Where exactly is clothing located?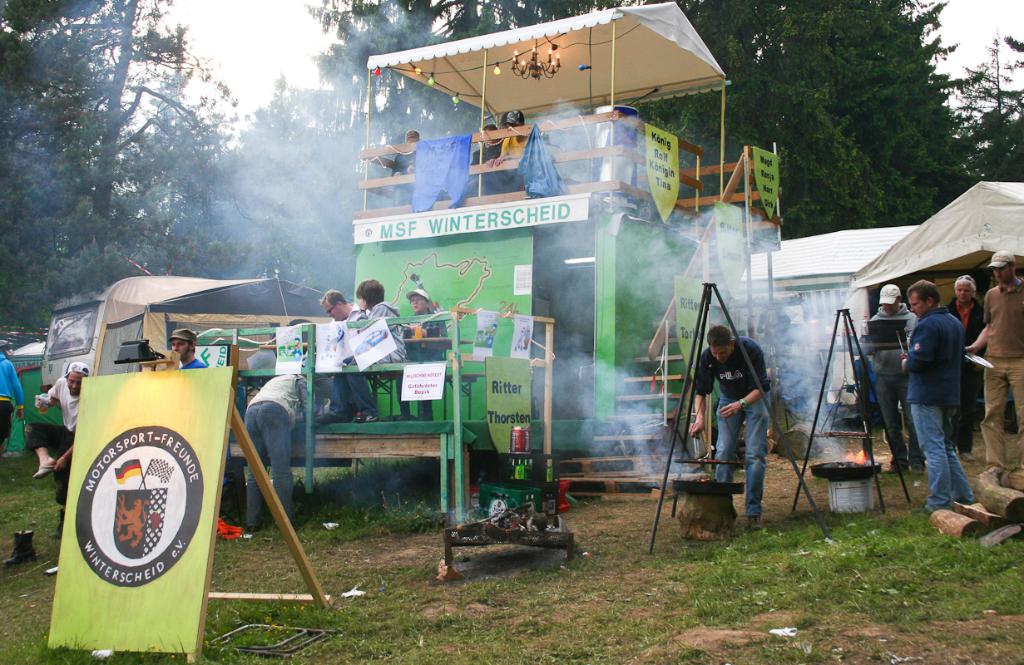
Its bounding box is bbox=(0, 343, 16, 446).
